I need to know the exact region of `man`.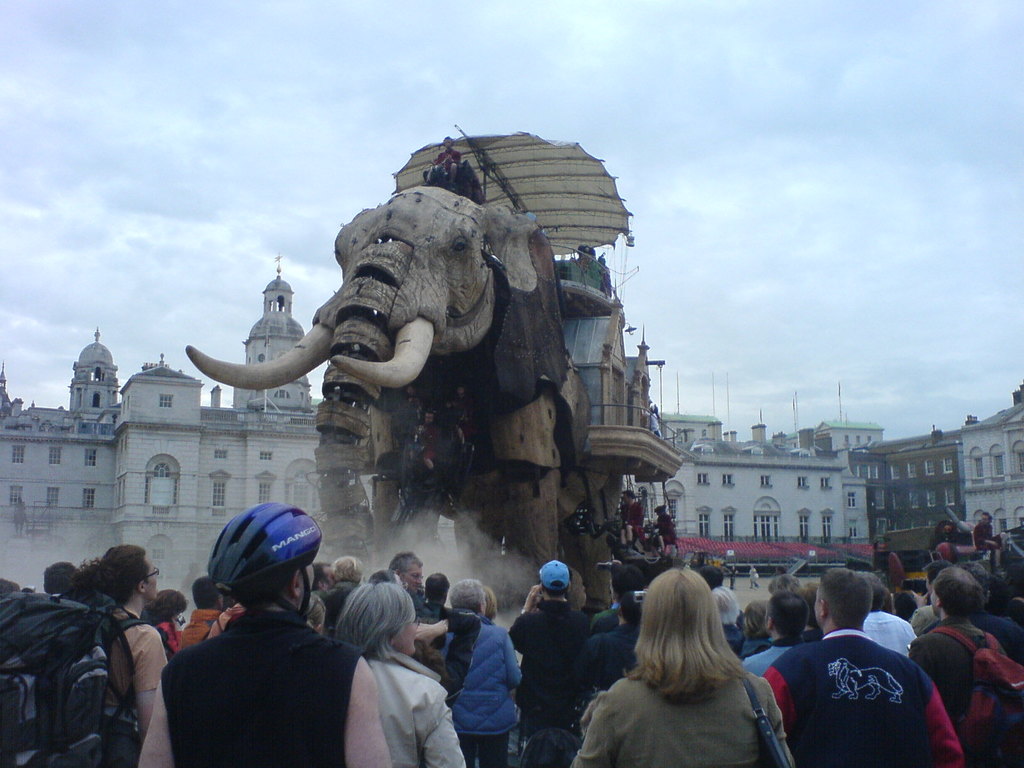
Region: l=143, t=557, r=386, b=767.
